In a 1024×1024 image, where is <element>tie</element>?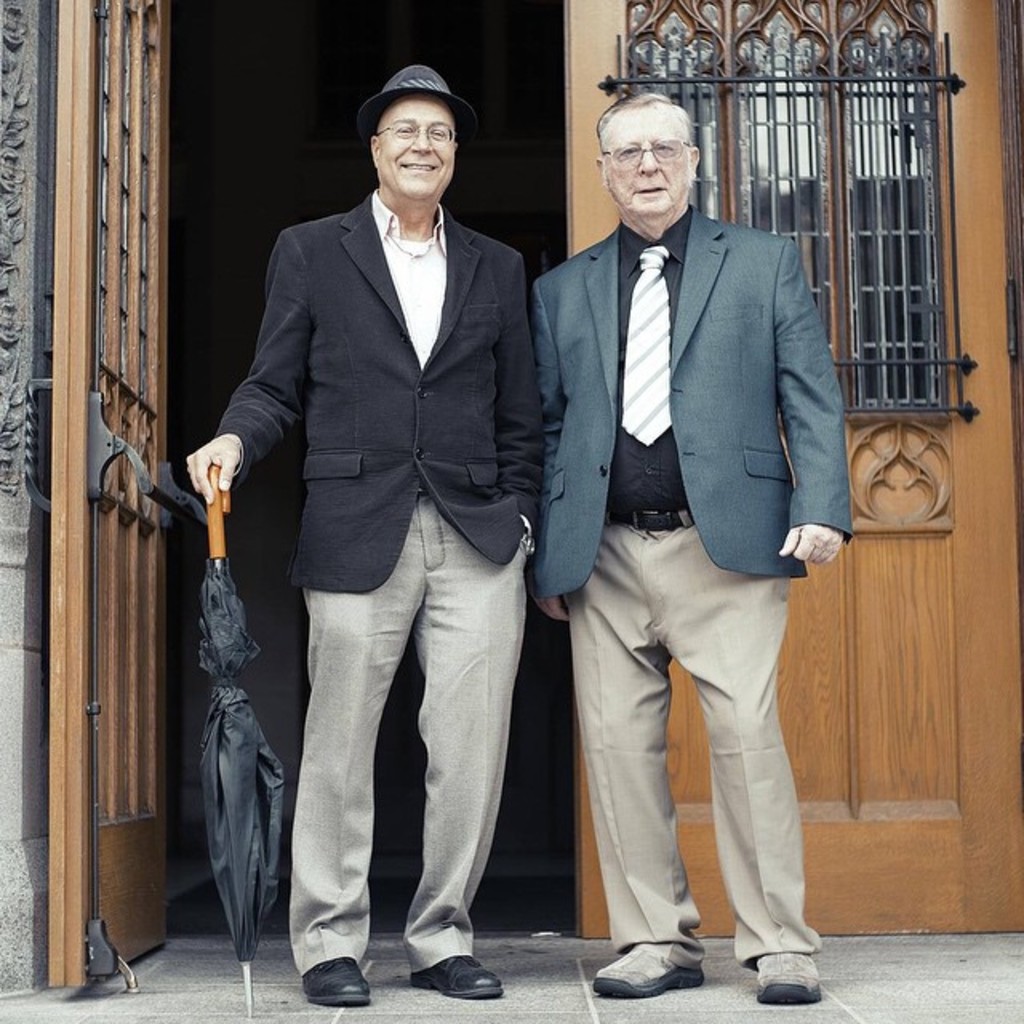
x1=622, y1=242, x2=675, y2=450.
